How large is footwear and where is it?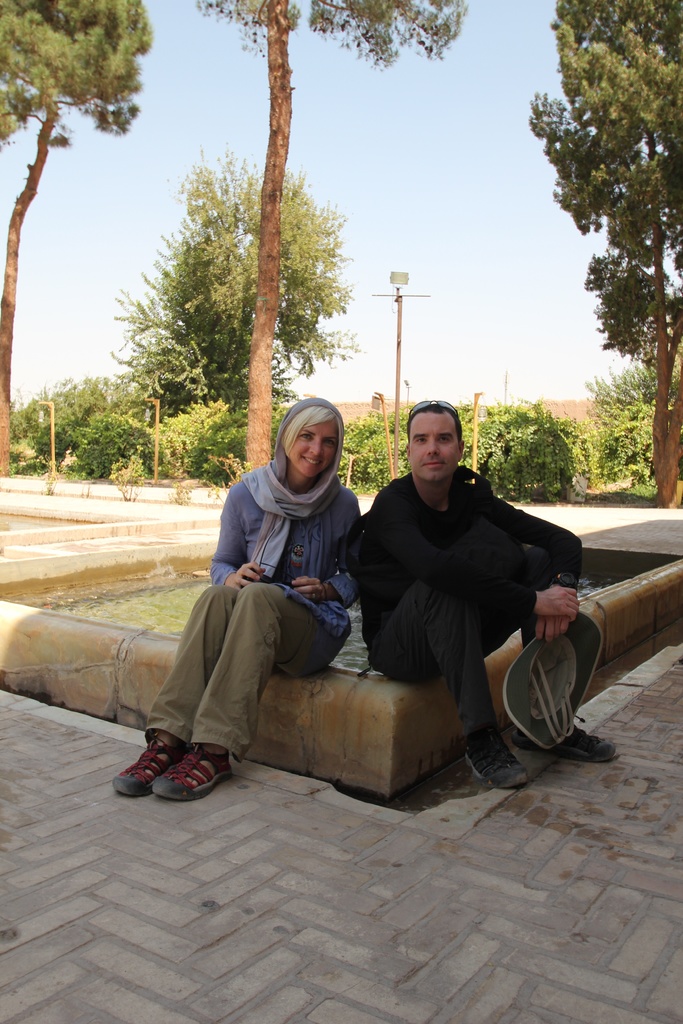
Bounding box: [x1=466, y1=709, x2=523, y2=790].
